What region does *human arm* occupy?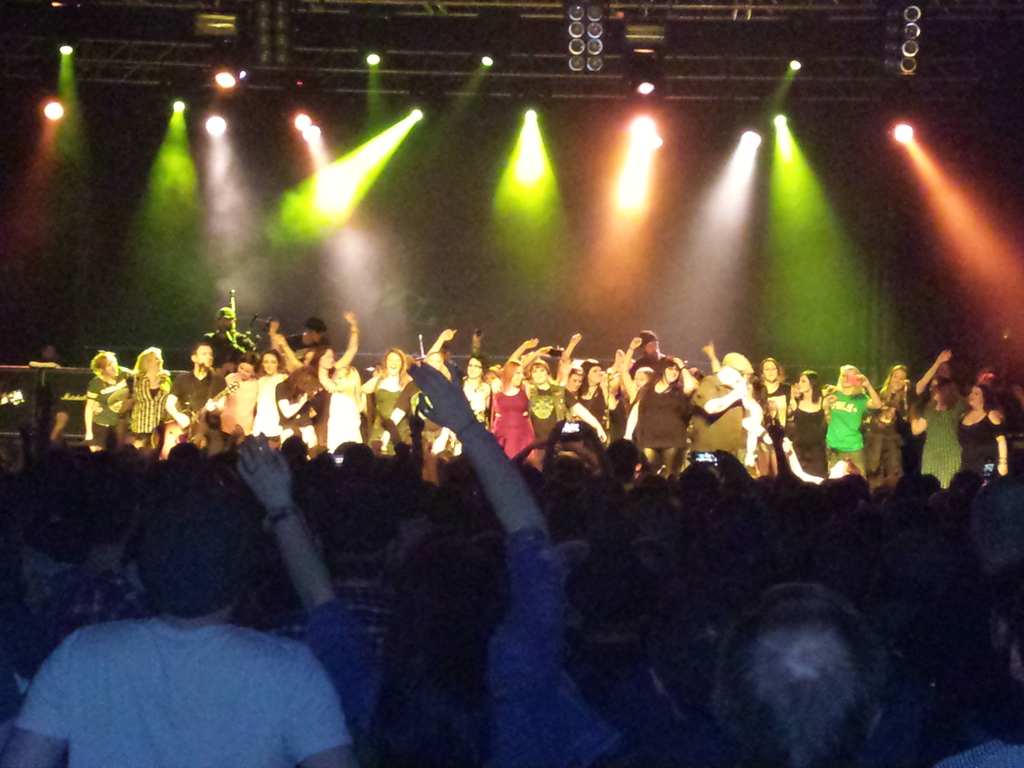
rect(625, 336, 643, 366).
